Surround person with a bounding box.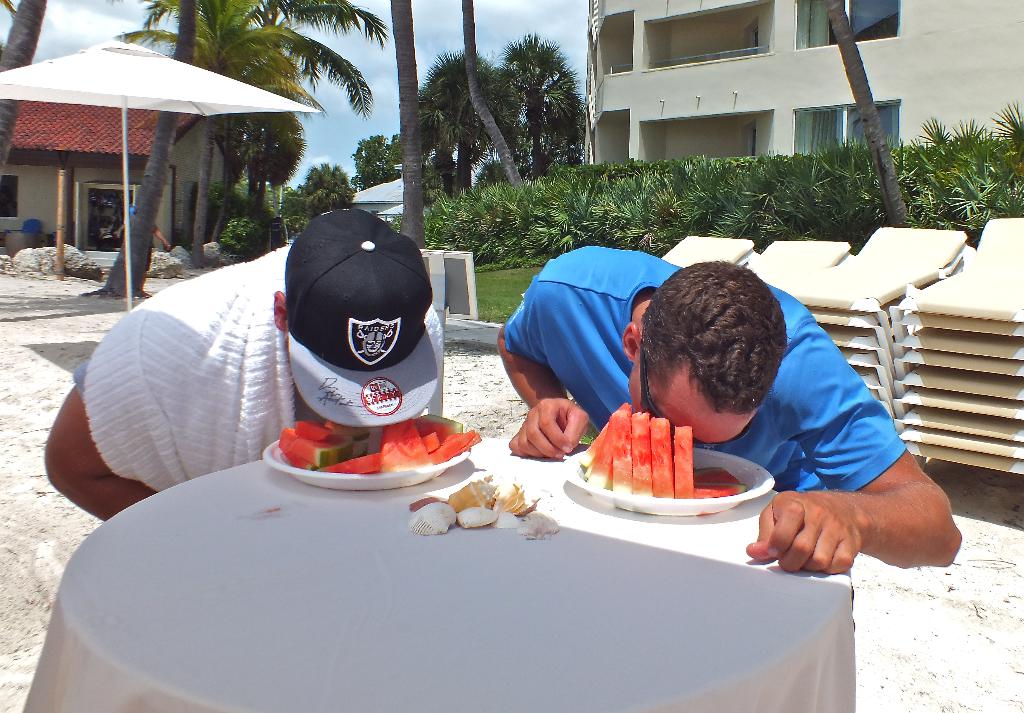
(39, 208, 444, 524).
